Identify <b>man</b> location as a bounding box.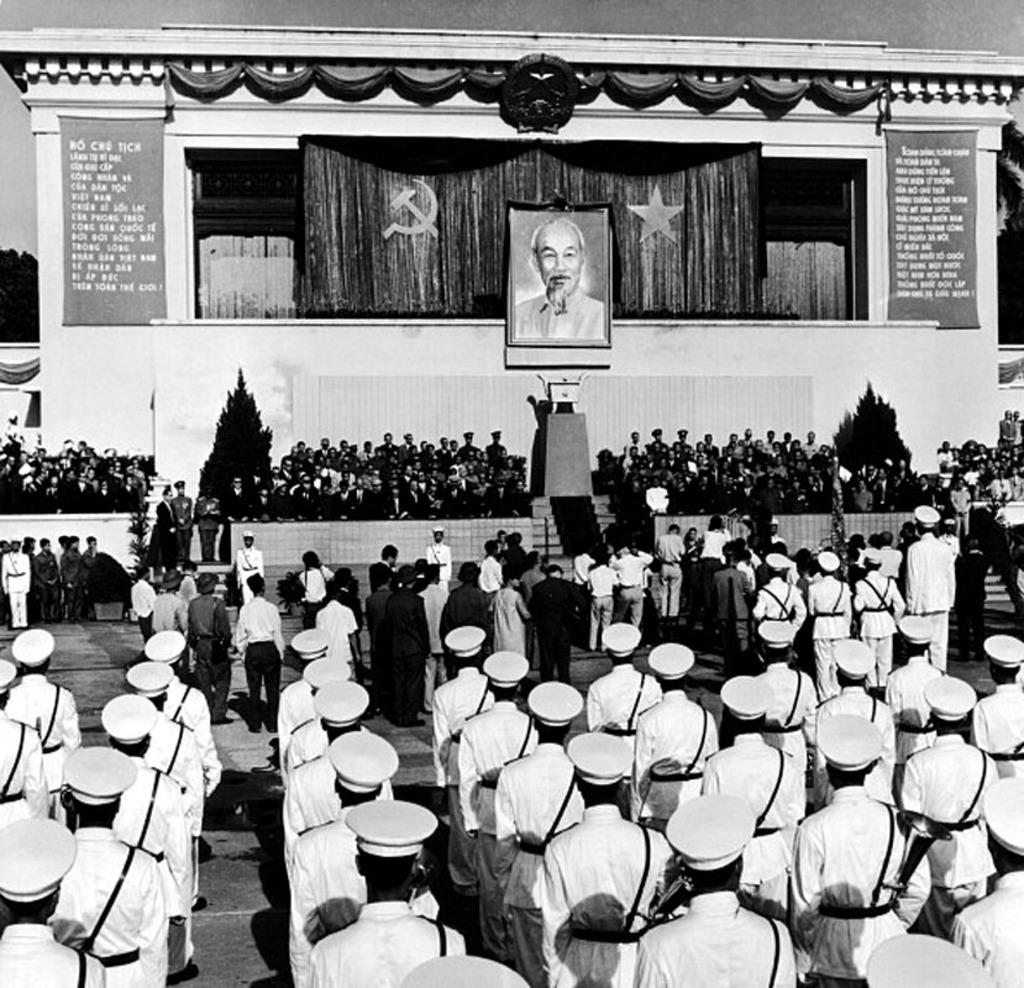
bbox=[424, 526, 445, 576].
